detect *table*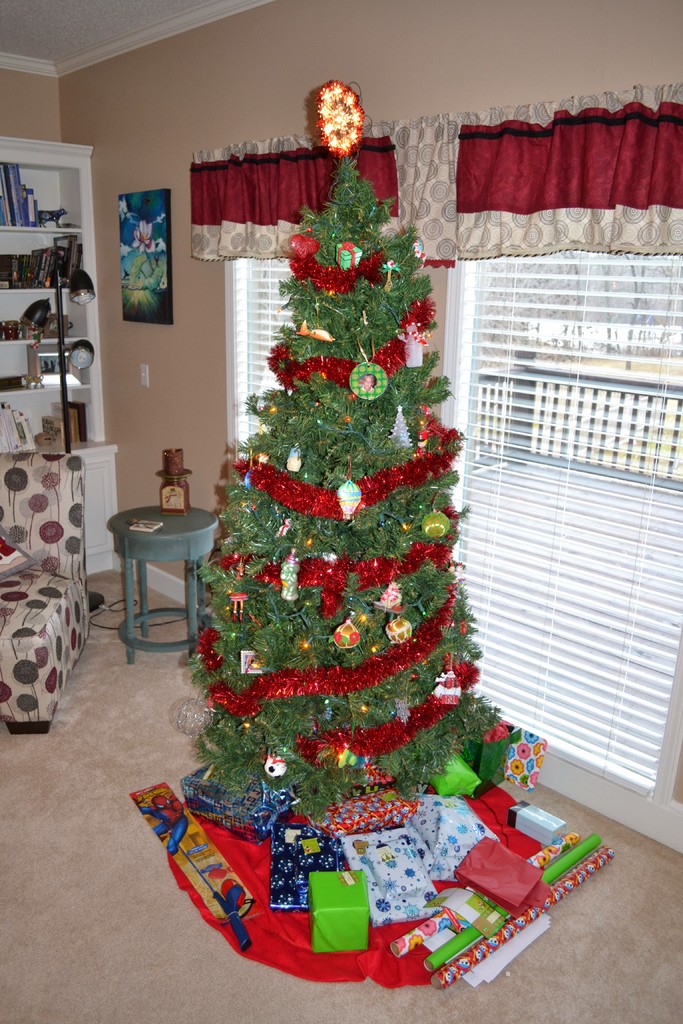
106,501,215,669
